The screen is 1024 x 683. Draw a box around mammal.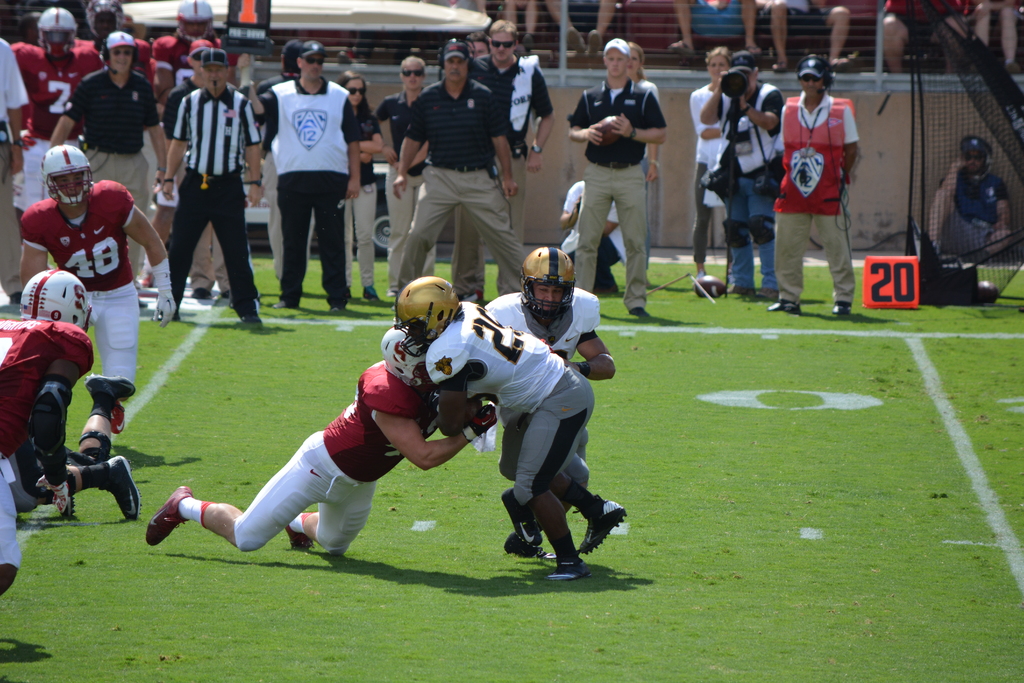
bbox=[883, 0, 965, 79].
